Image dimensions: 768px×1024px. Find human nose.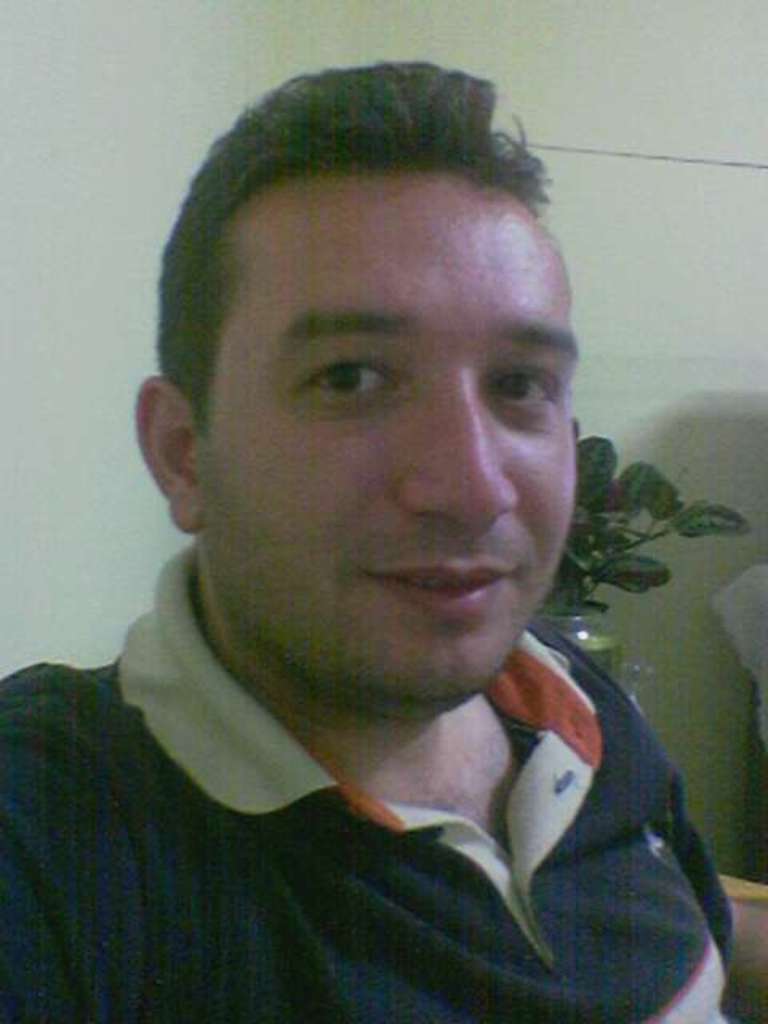
<region>386, 371, 522, 526</region>.
